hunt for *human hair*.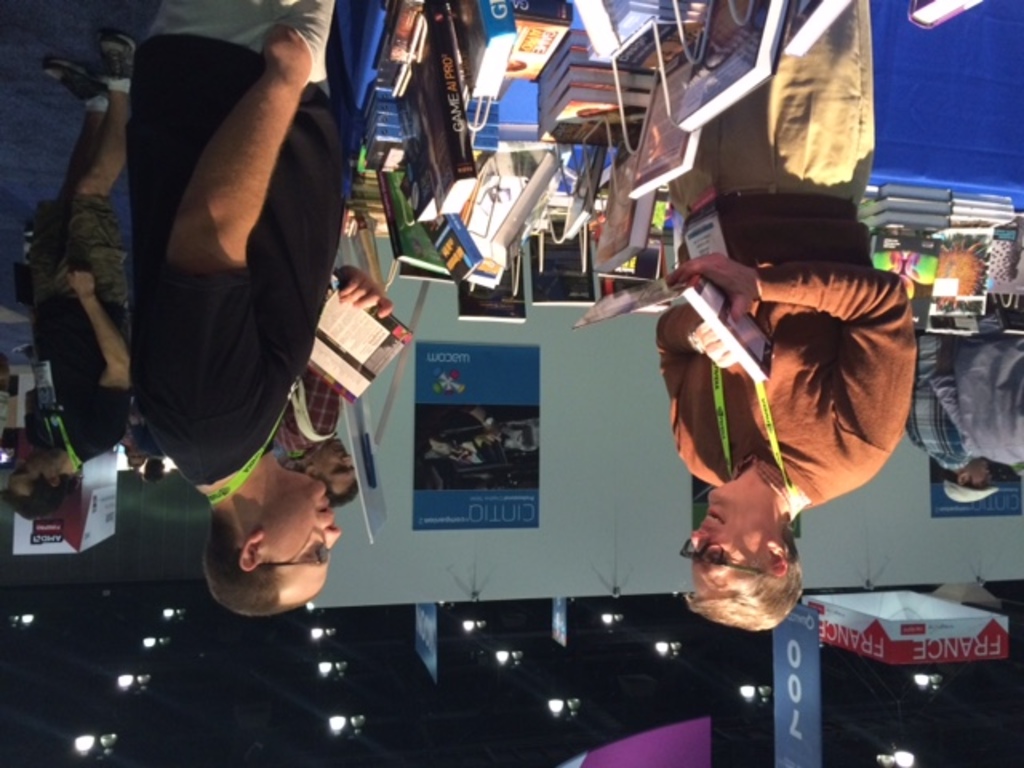
Hunted down at box(200, 509, 325, 616).
